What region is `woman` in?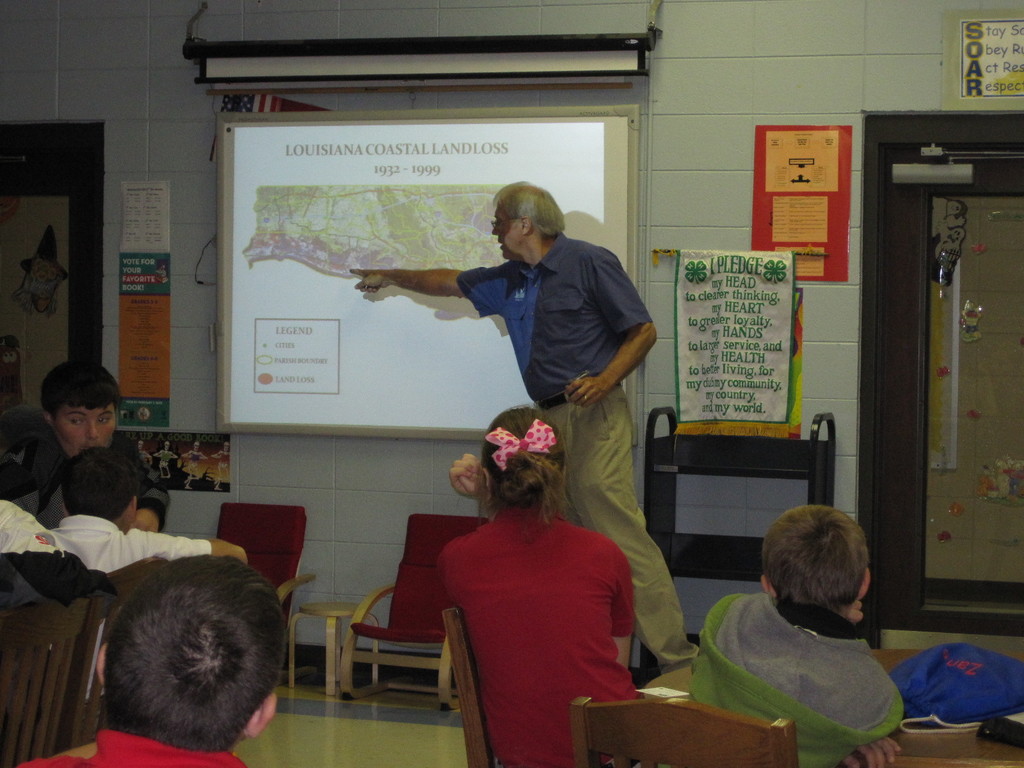
bbox=[442, 406, 636, 767].
